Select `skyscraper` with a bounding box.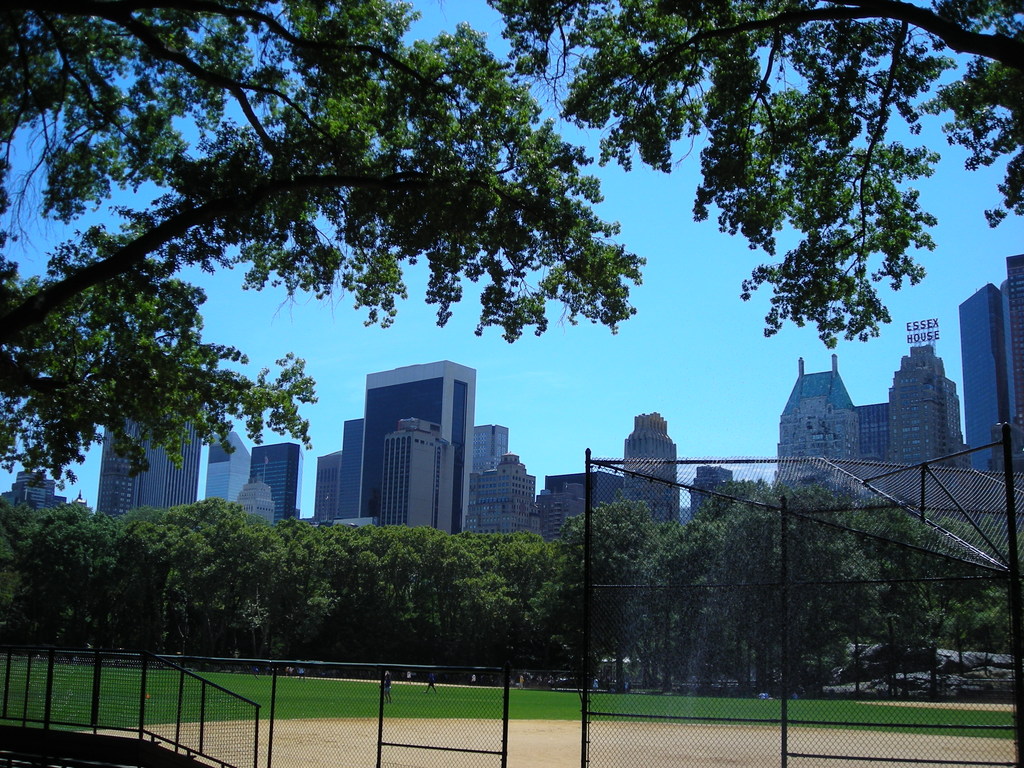
crop(380, 420, 468, 541).
